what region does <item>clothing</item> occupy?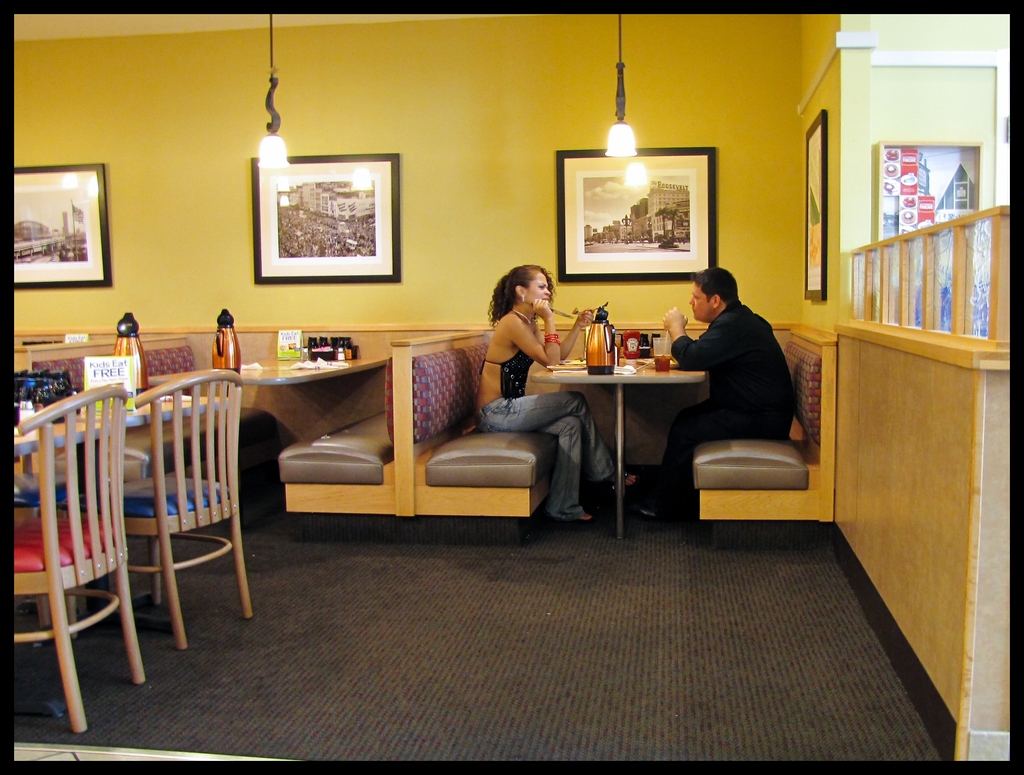
481, 310, 620, 521.
